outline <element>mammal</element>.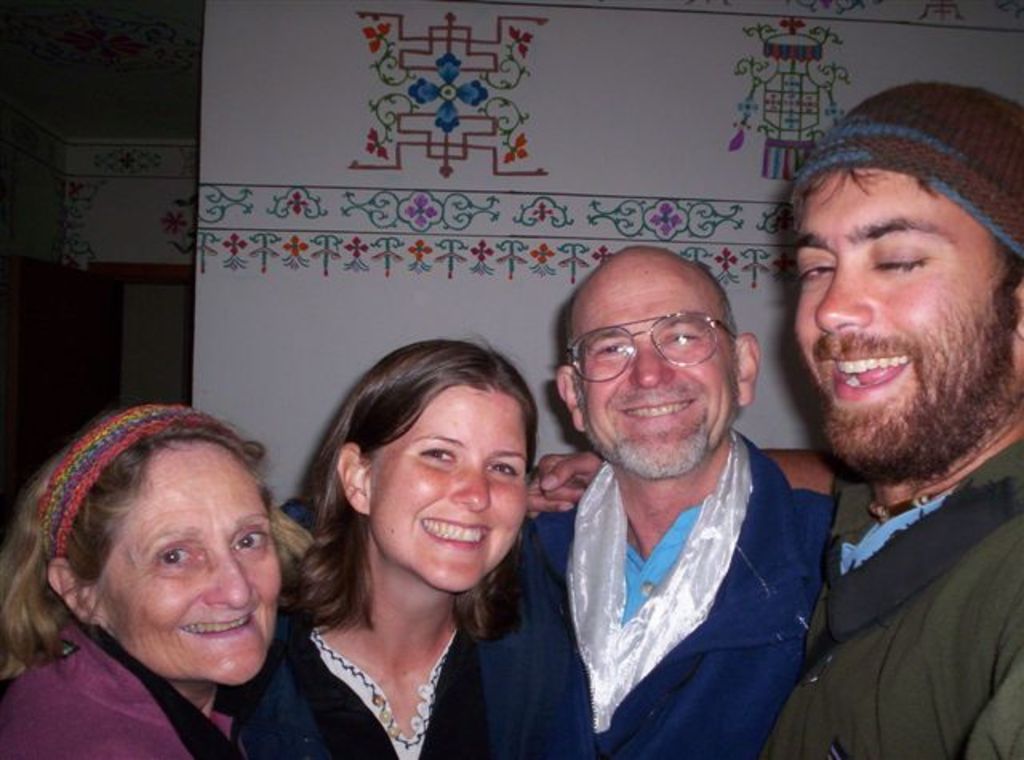
Outline: (472,242,838,758).
